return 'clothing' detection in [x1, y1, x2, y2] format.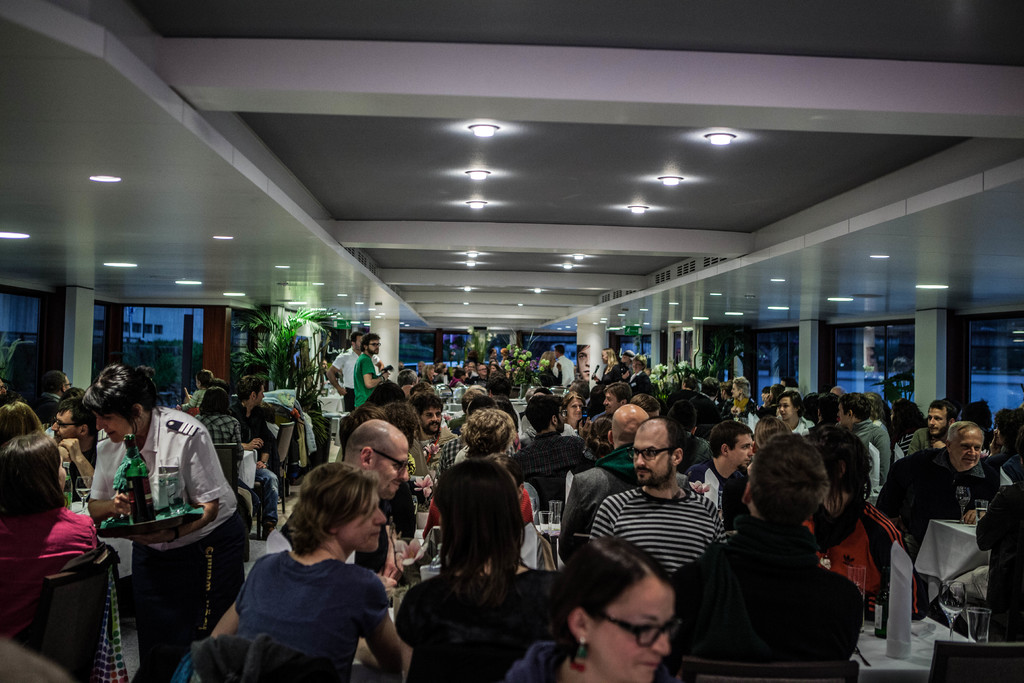
[61, 429, 96, 502].
